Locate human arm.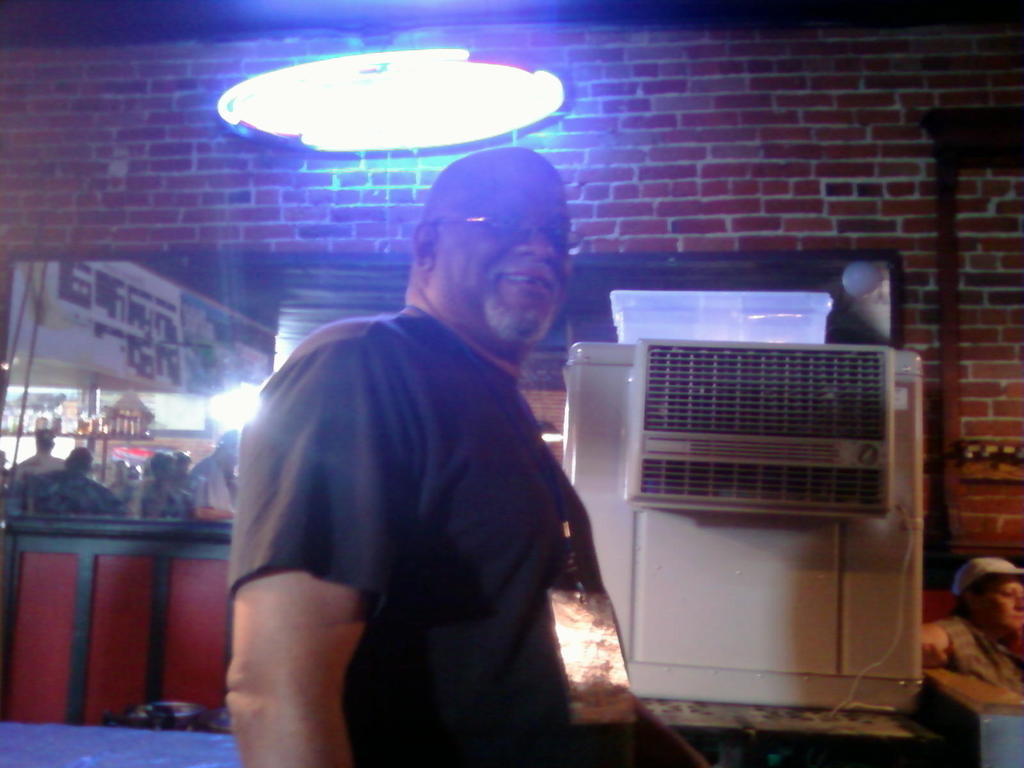
Bounding box: pyautogui.locateOnScreen(187, 471, 236, 522).
